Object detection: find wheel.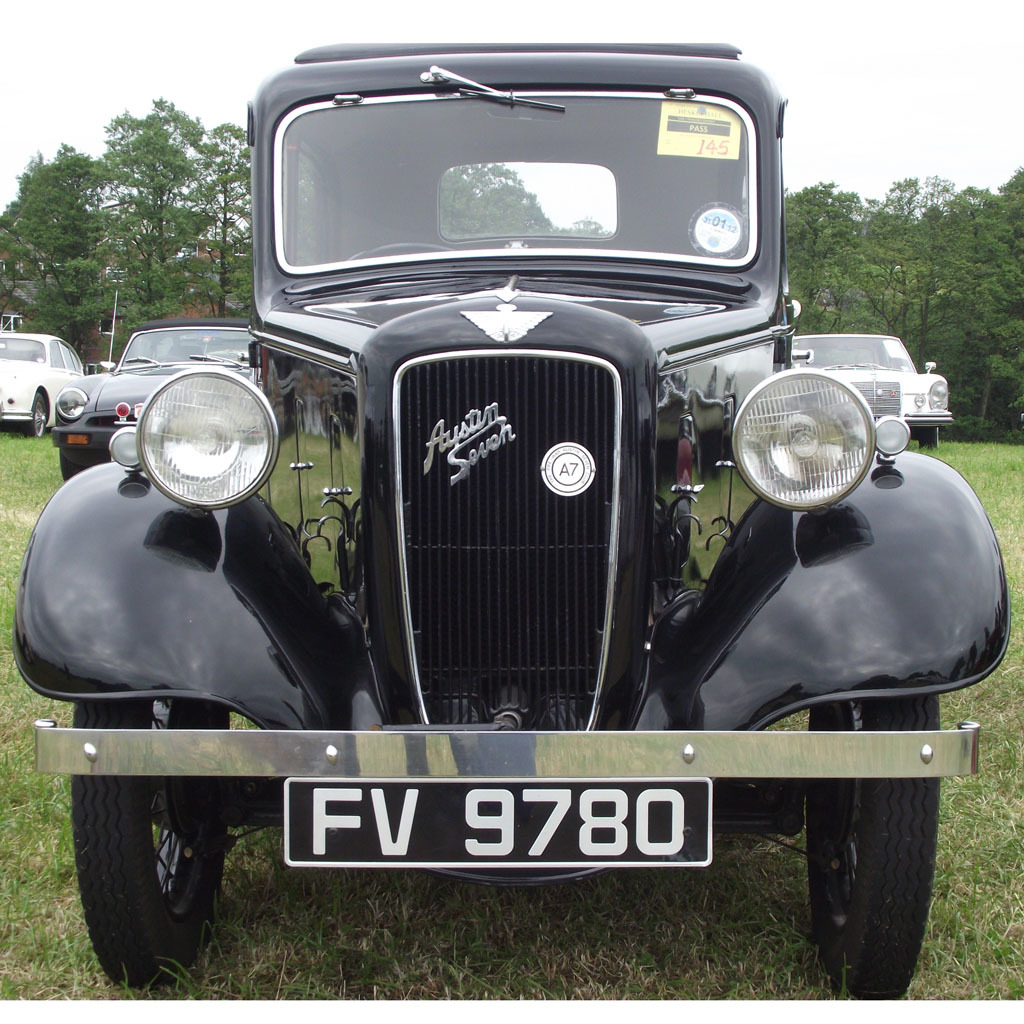
region(24, 400, 48, 439).
